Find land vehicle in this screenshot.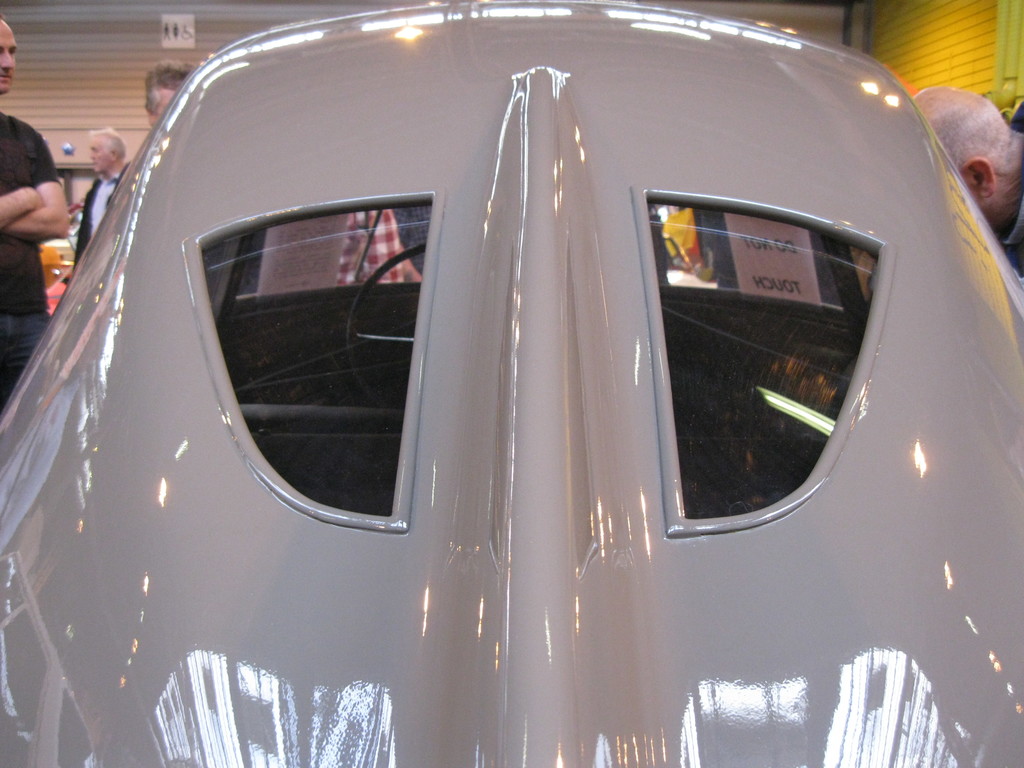
The bounding box for land vehicle is bbox=[0, 0, 1023, 767].
